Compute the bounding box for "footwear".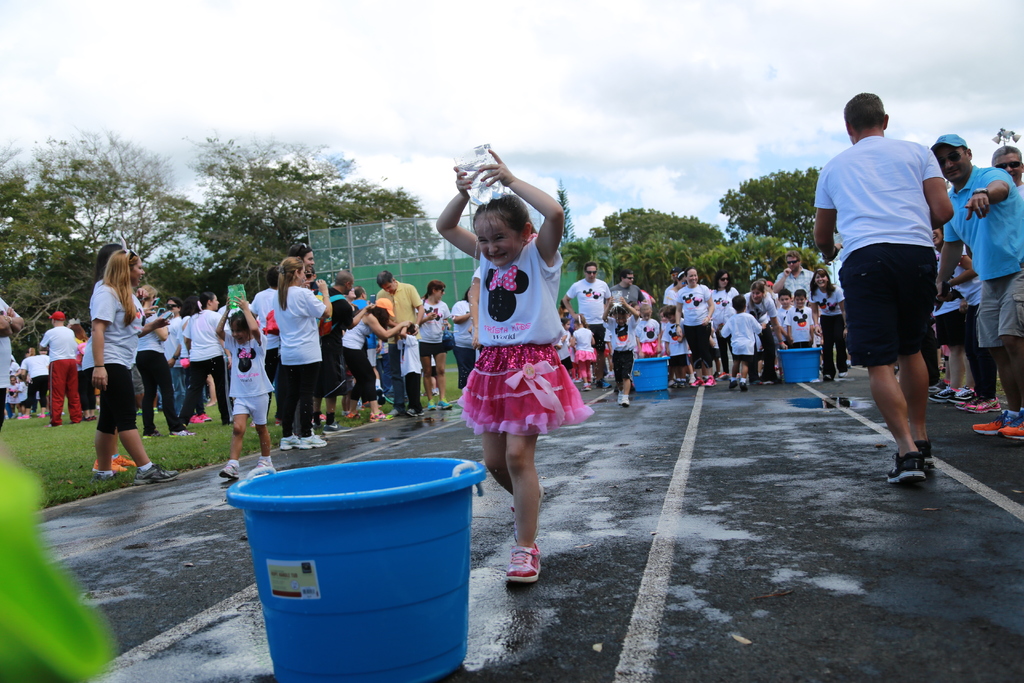
region(998, 420, 1023, 445).
